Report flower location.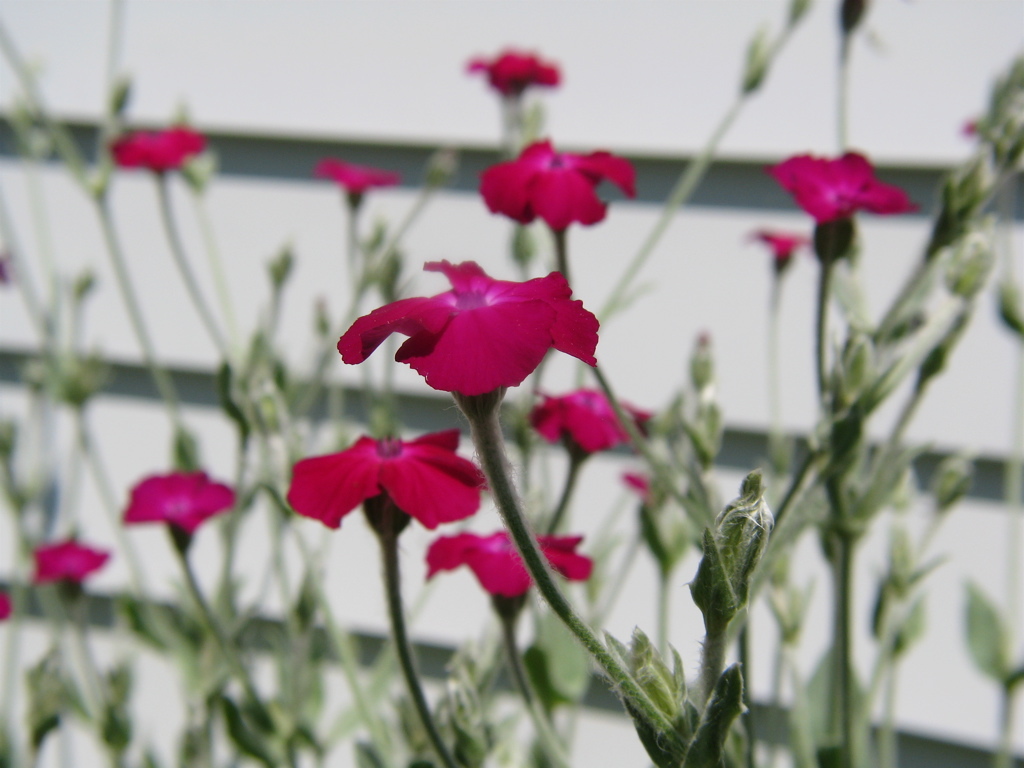
Report: detection(765, 148, 925, 224).
